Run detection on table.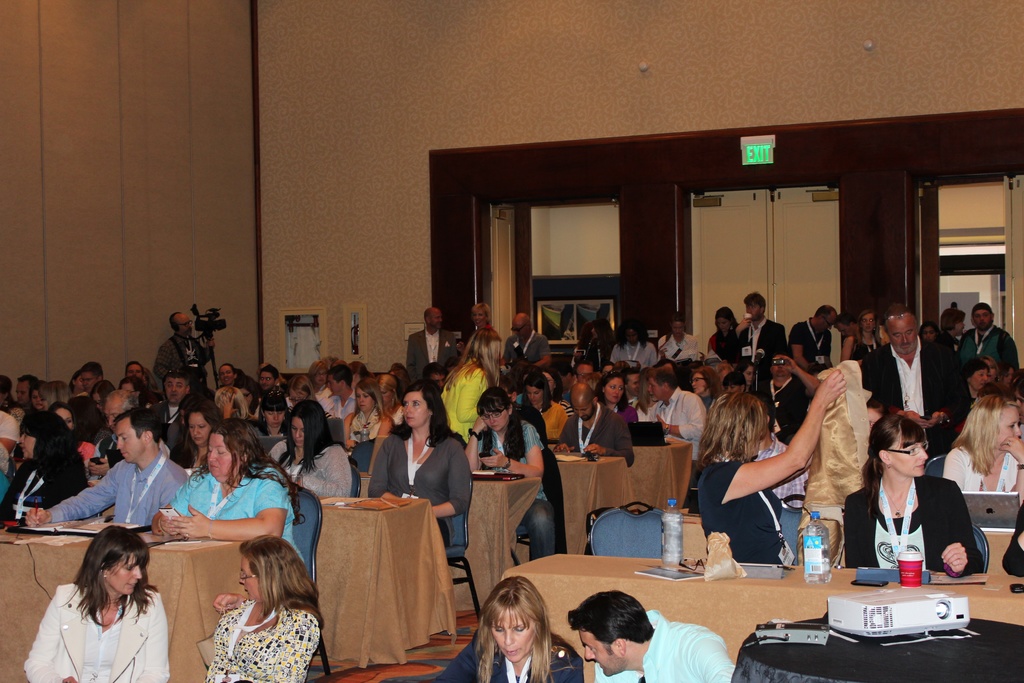
Result: x1=0, y1=513, x2=253, y2=682.
